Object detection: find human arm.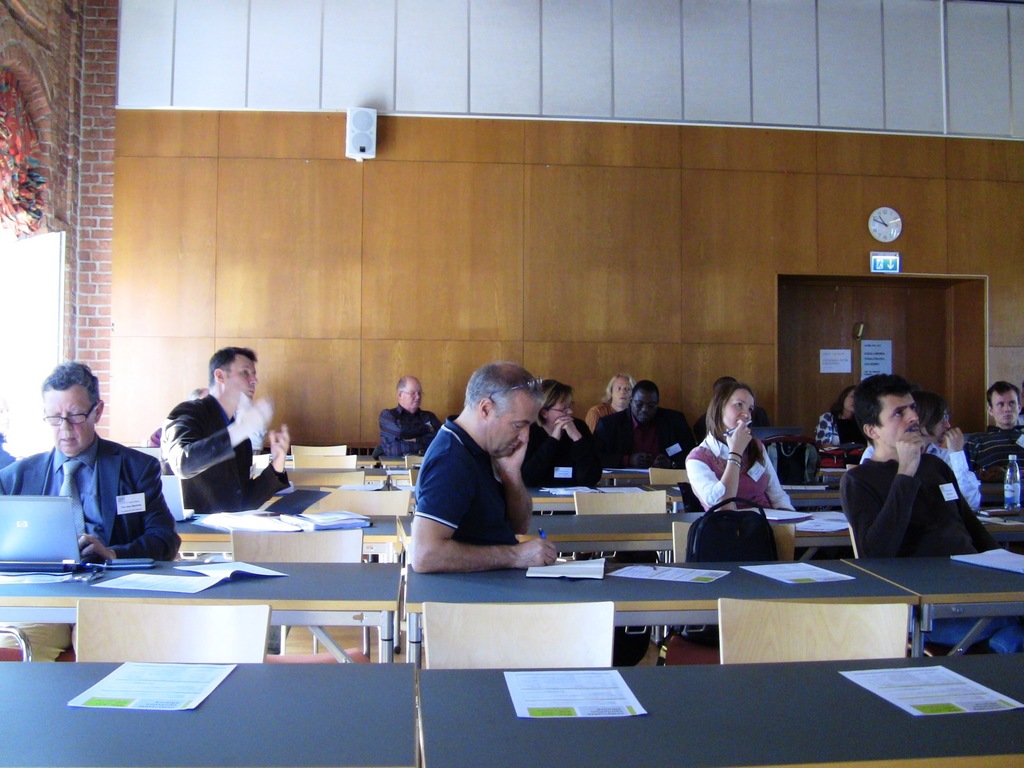
[378, 410, 429, 458].
